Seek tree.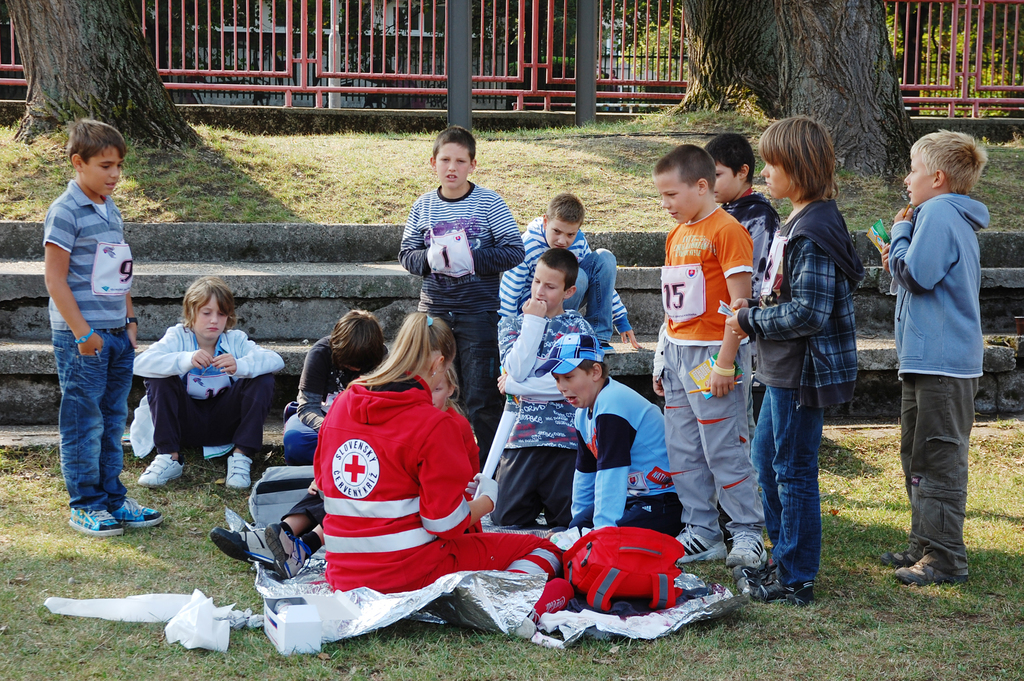
region(670, 0, 916, 180).
